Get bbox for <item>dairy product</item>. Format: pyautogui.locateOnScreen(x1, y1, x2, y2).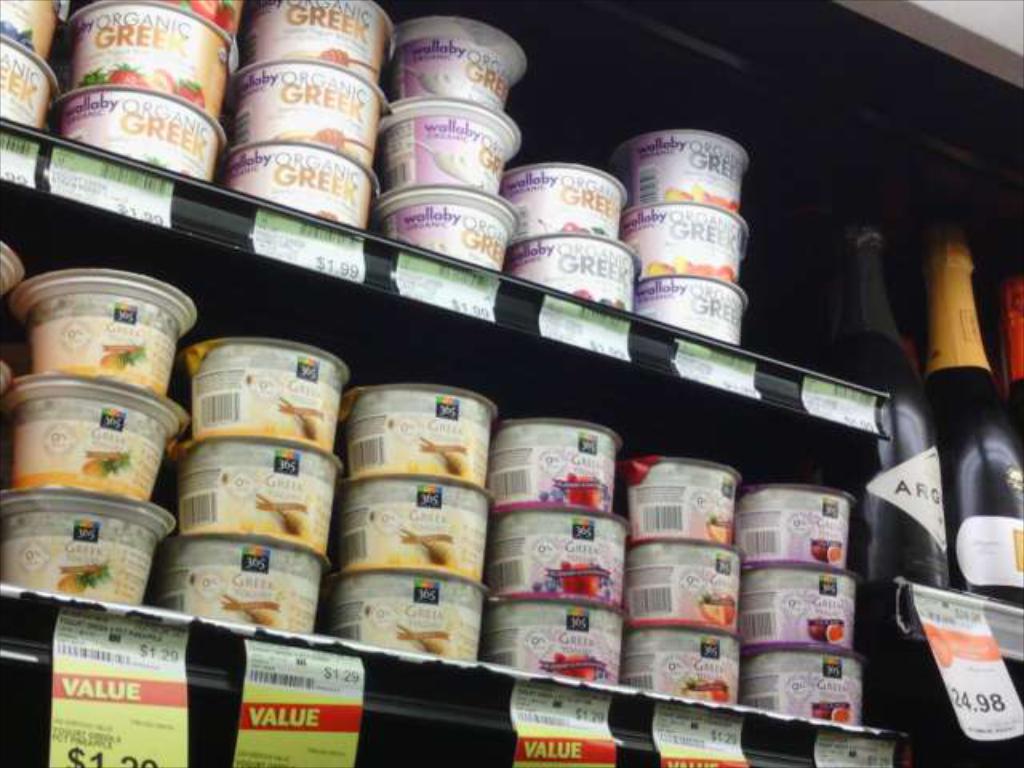
pyautogui.locateOnScreen(480, 605, 616, 686).
